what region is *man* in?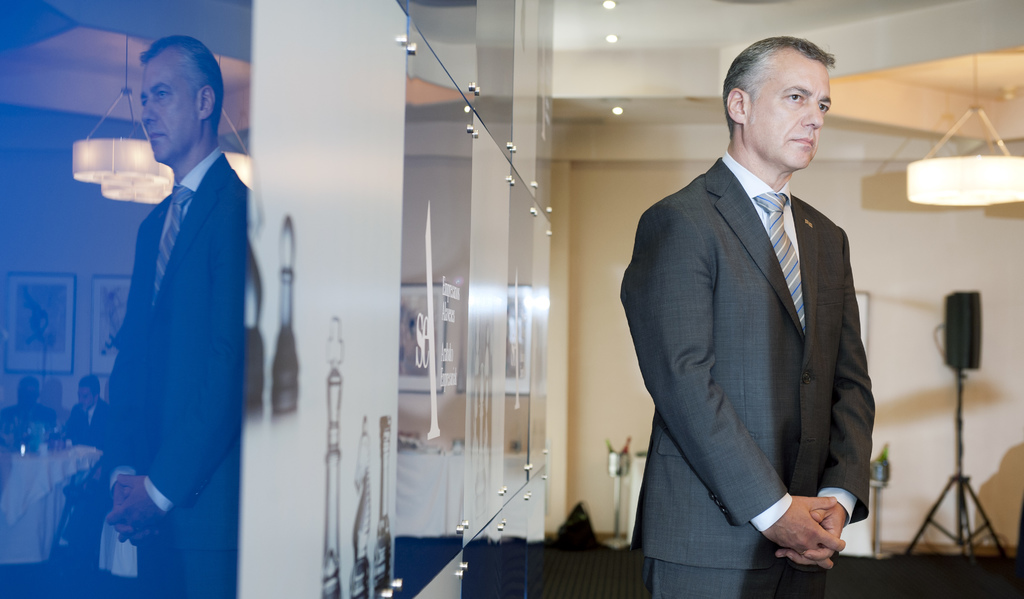
bbox=(64, 371, 103, 447).
